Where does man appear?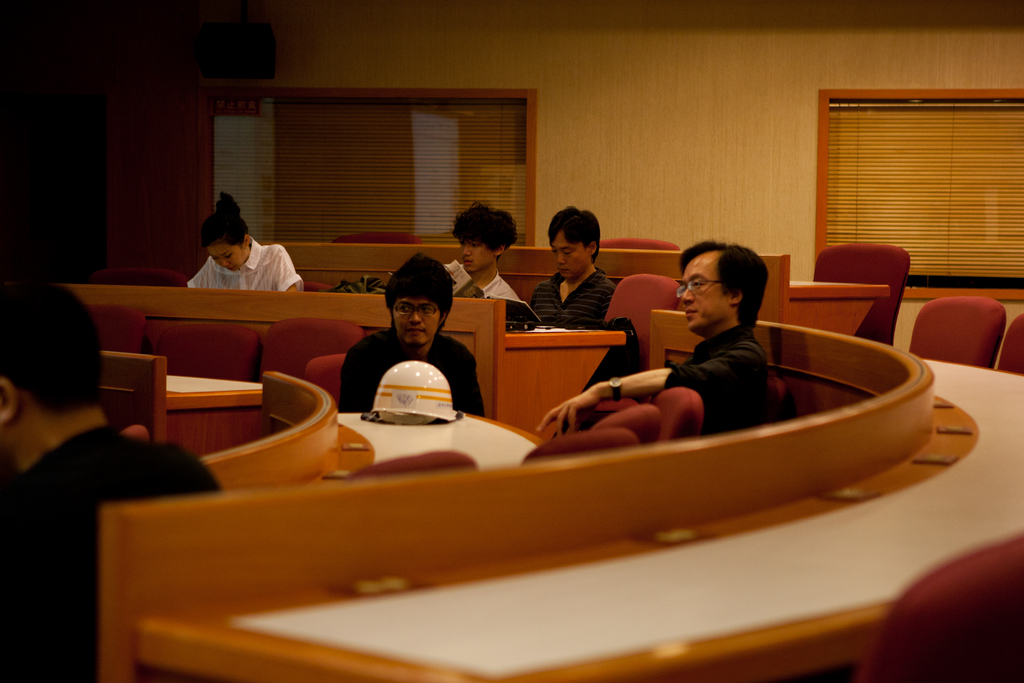
Appears at (left=0, top=278, right=228, bottom=682).
